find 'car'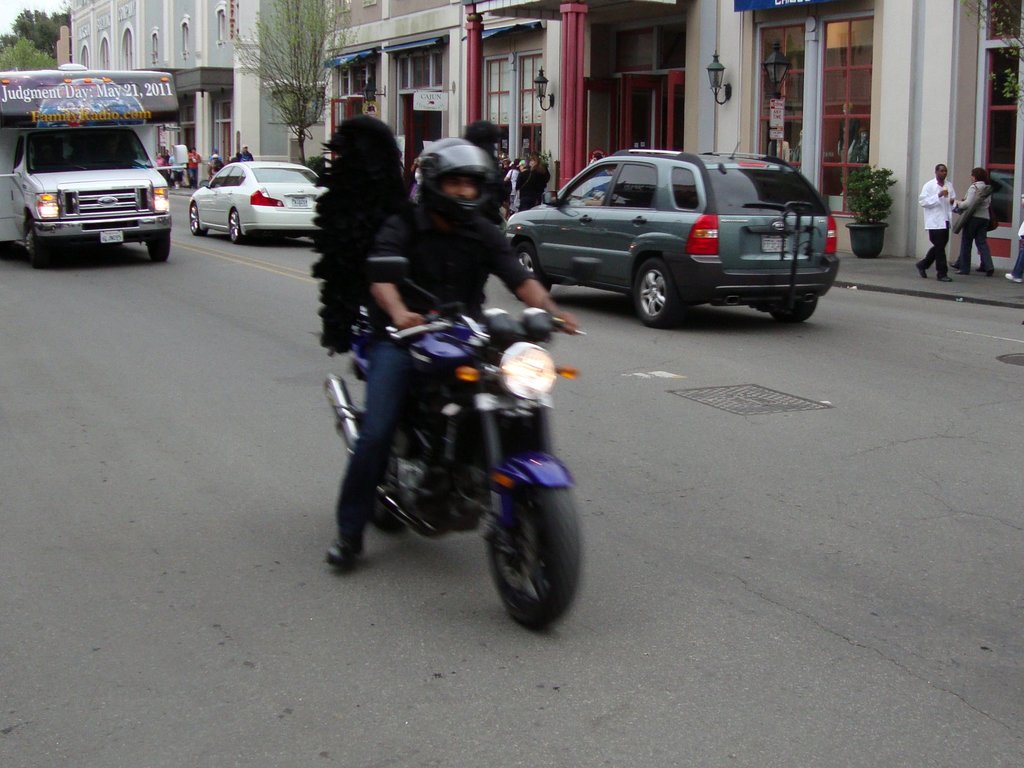
(left=185, top=159, right=329, bottom=236)
